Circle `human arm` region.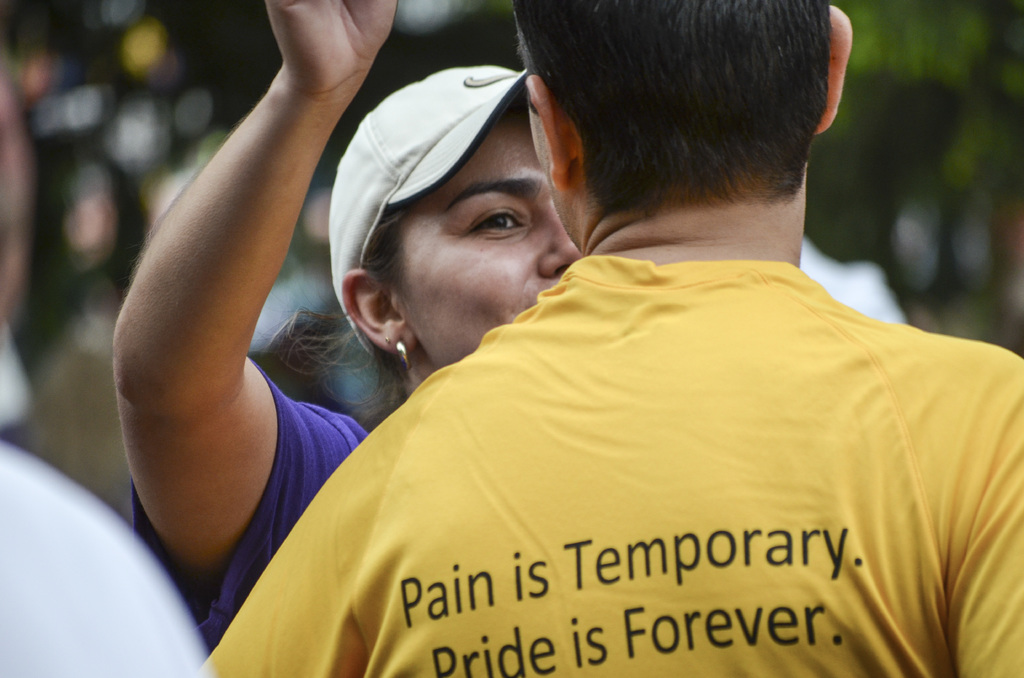
Region: crop(913, 331, 1023, 677).
